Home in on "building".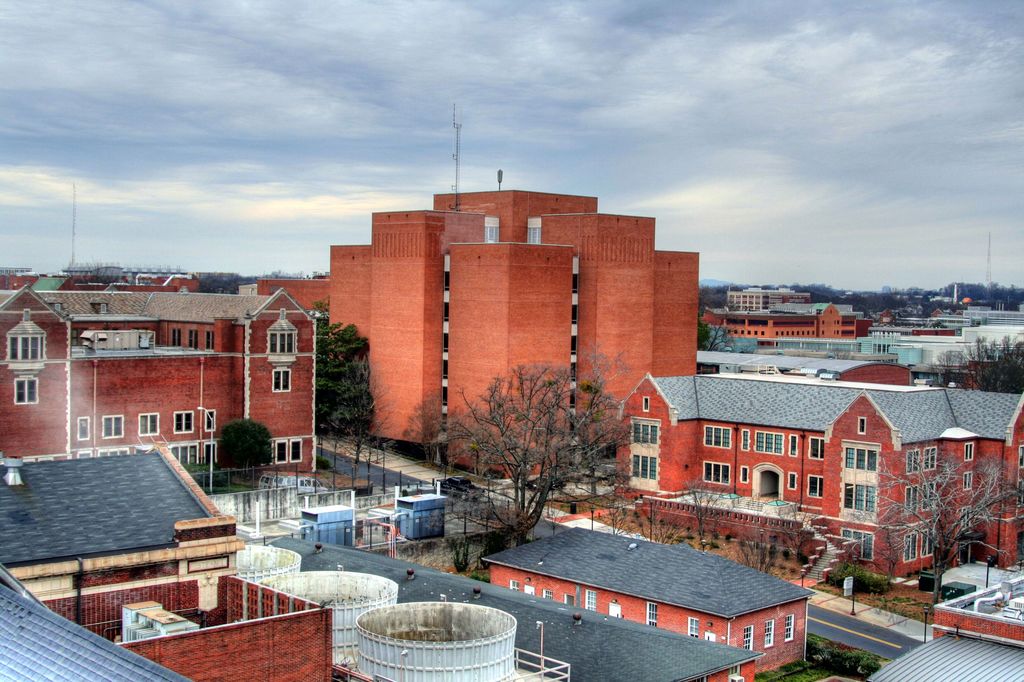
Homed in at bbox(330, 101, 699, 482).
